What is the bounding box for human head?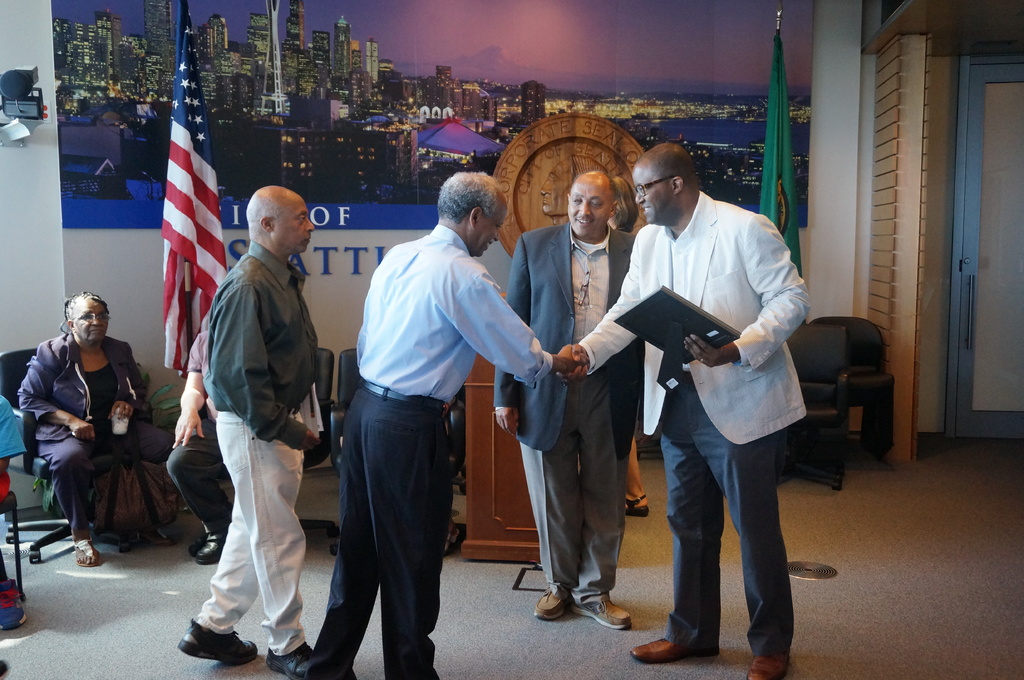
244/185/309/255.
